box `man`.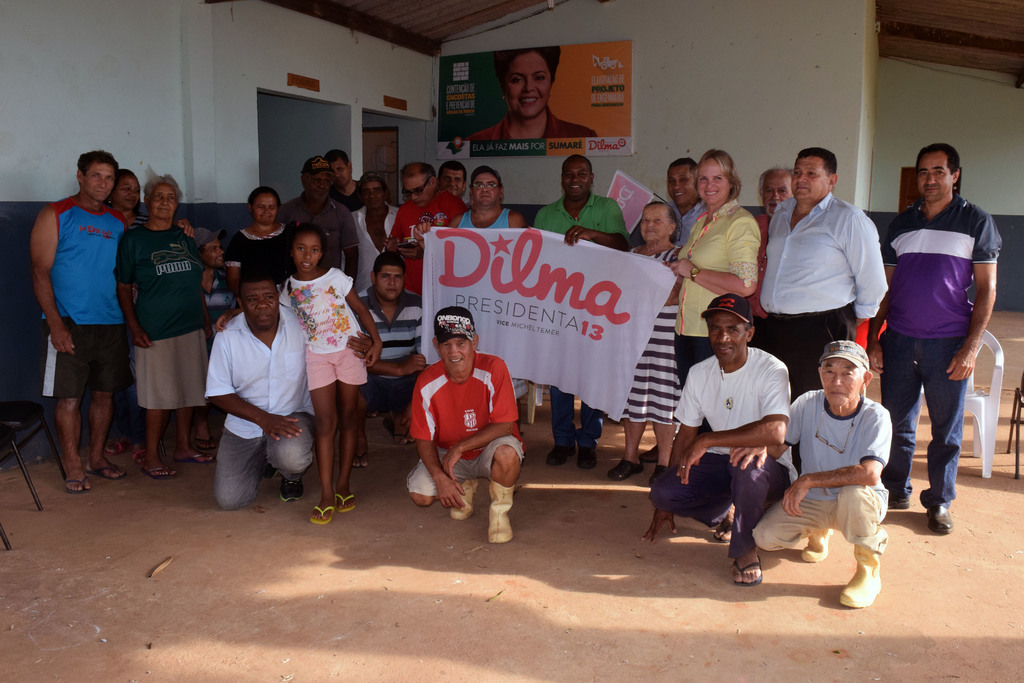
[752,163,798,343].
